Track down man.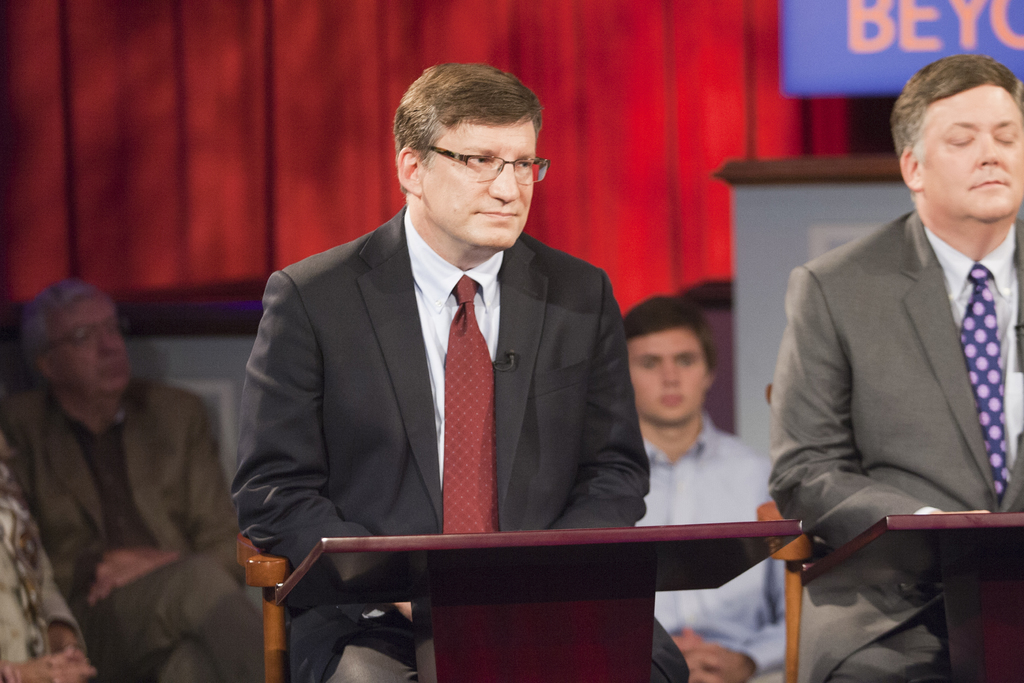
Tracked to left=764, top=57, right=1023, bottom=677.
